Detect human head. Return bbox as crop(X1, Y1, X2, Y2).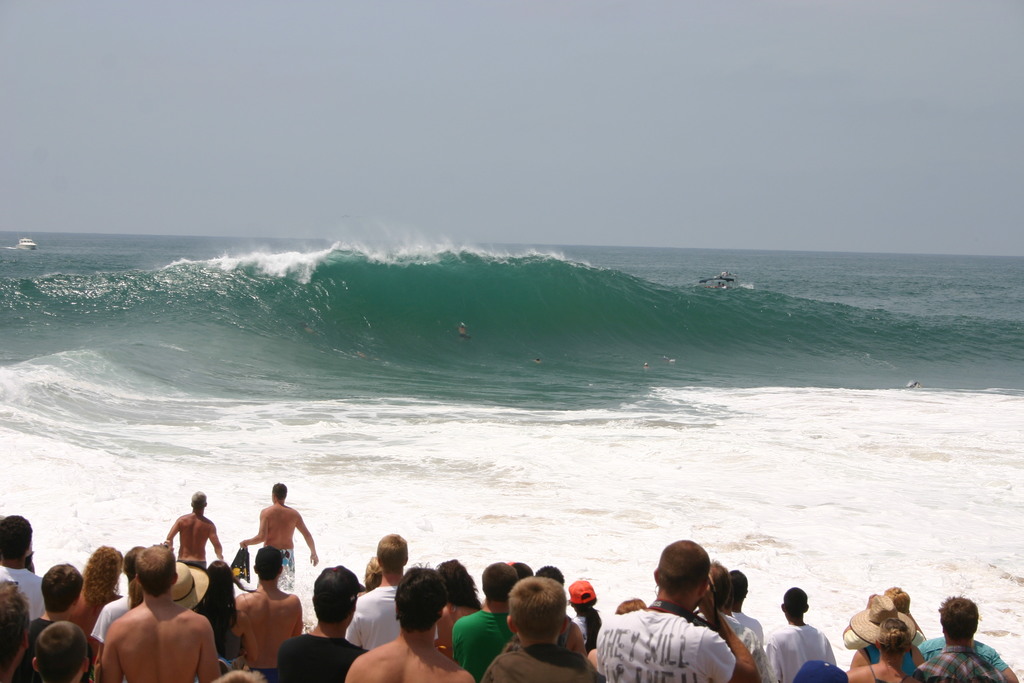
crop(205, 558, 230, 594).
